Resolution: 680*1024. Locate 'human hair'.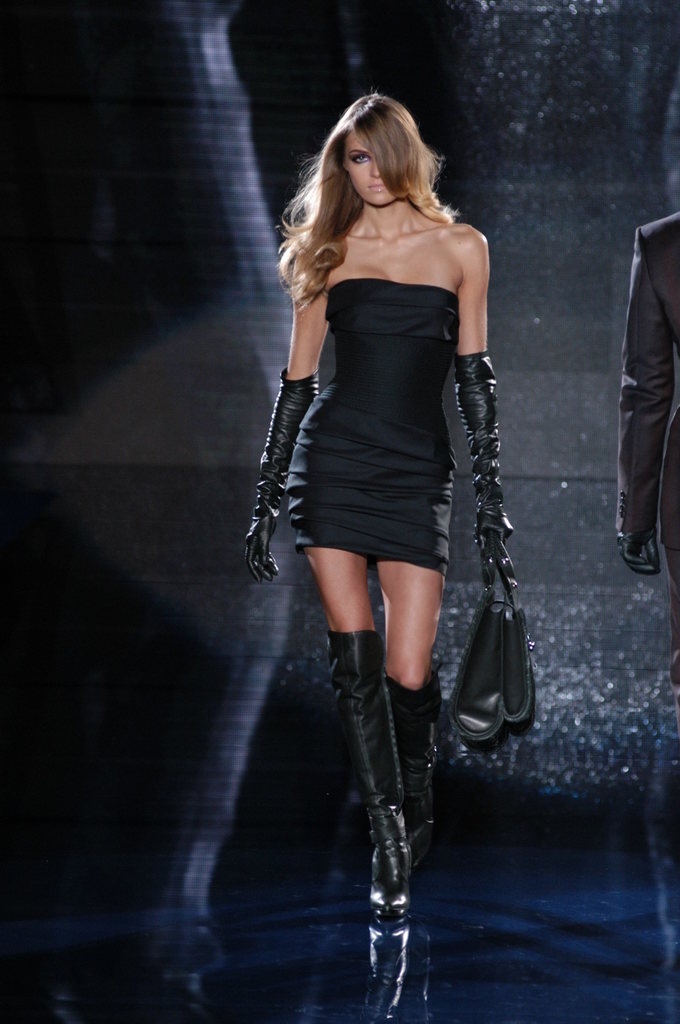
<region>291, 98, 443, 311</region>.
